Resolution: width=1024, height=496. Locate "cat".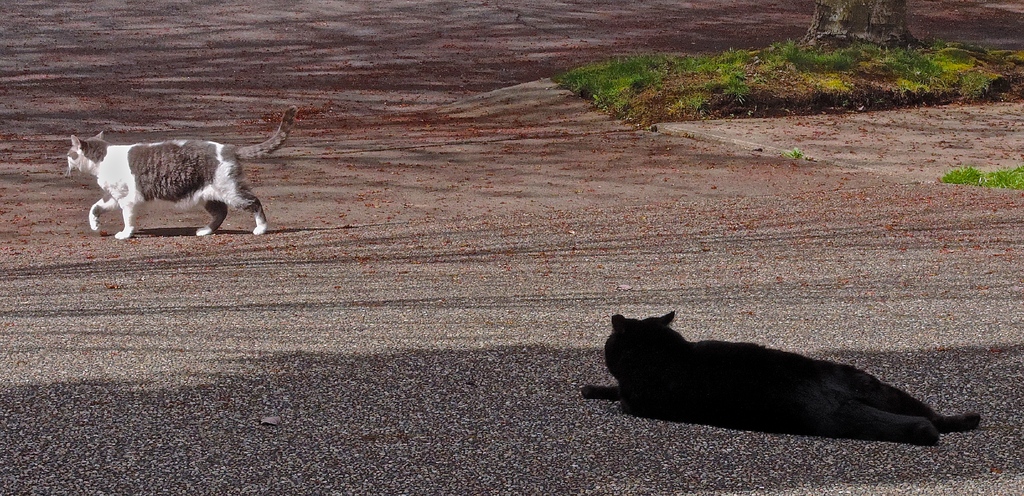
581,302,977,441.
